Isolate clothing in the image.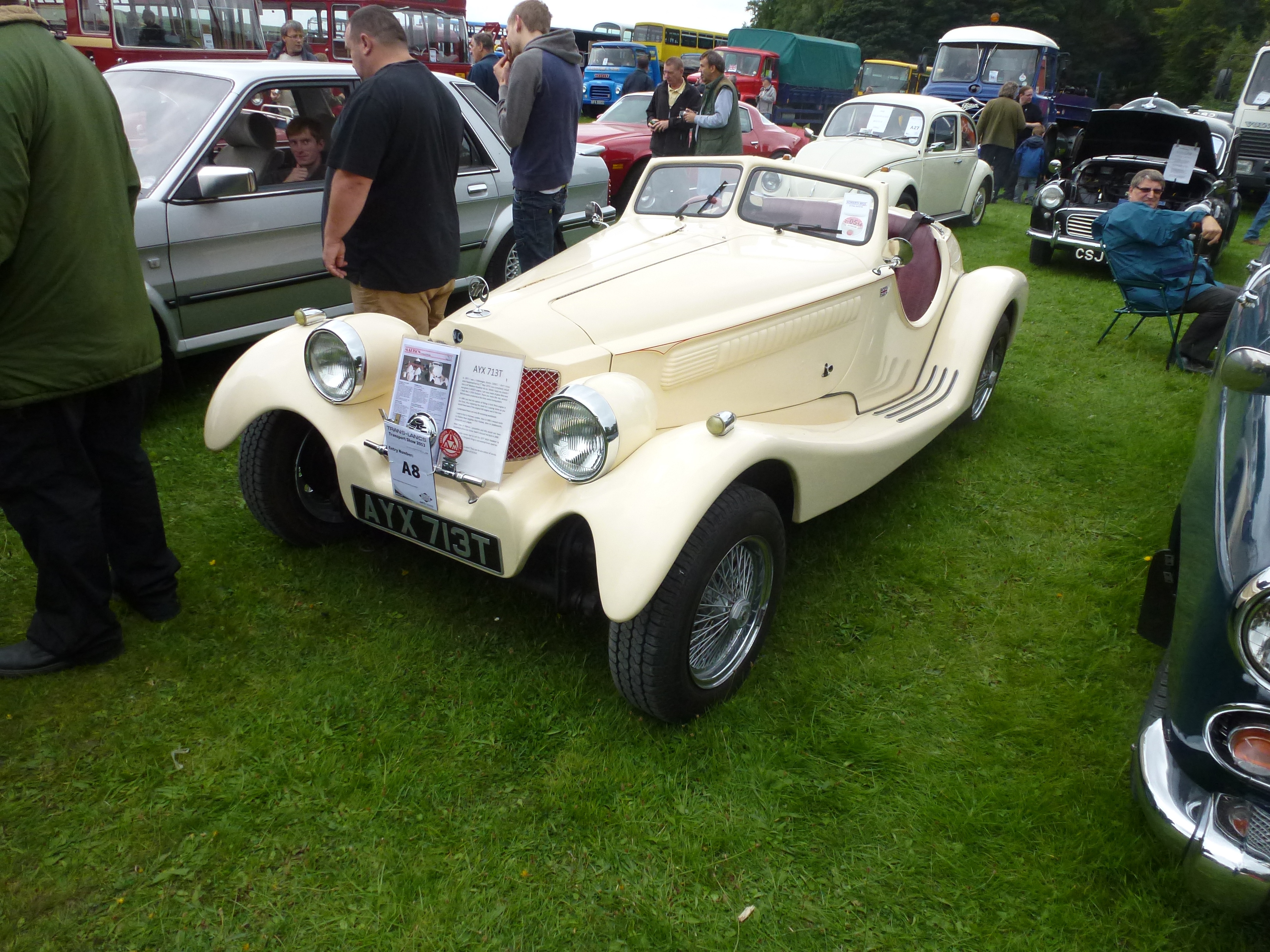
Isolated region: 203:20:218:46.
